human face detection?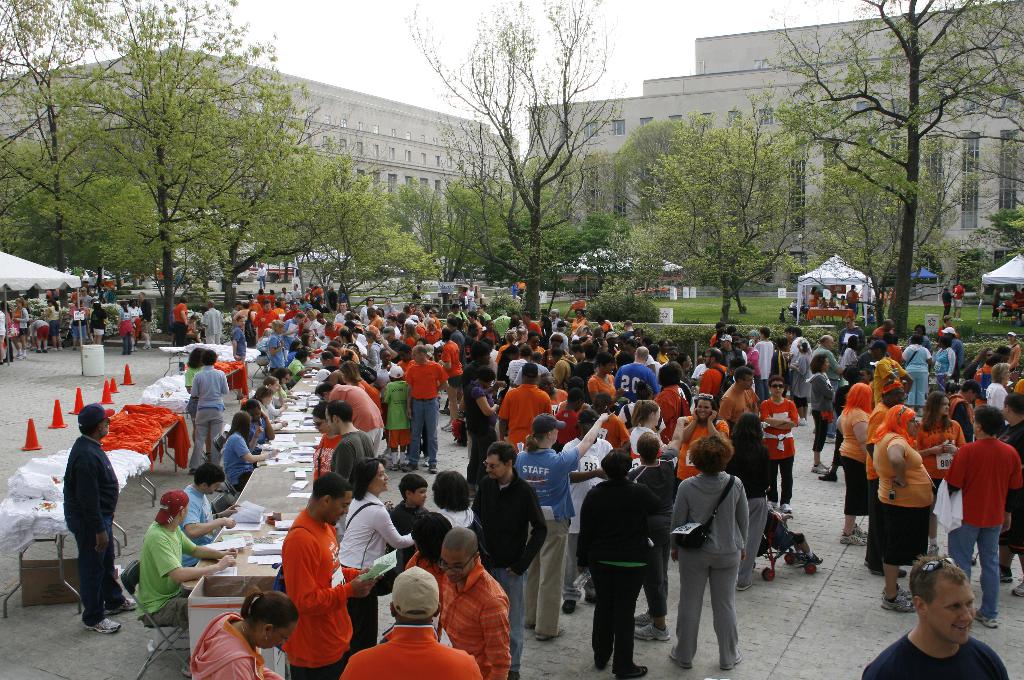
x1=367, y1=461, x2=387, y2=484
